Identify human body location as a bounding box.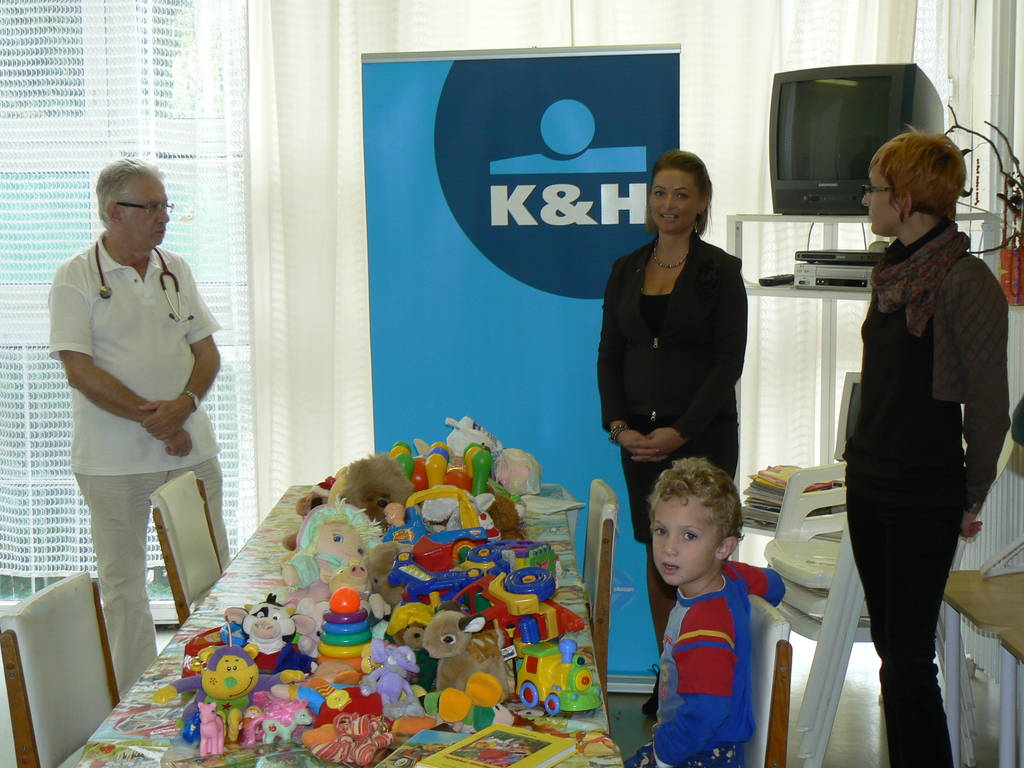
(x1=595, y1=150, x2=740, y2=680).
